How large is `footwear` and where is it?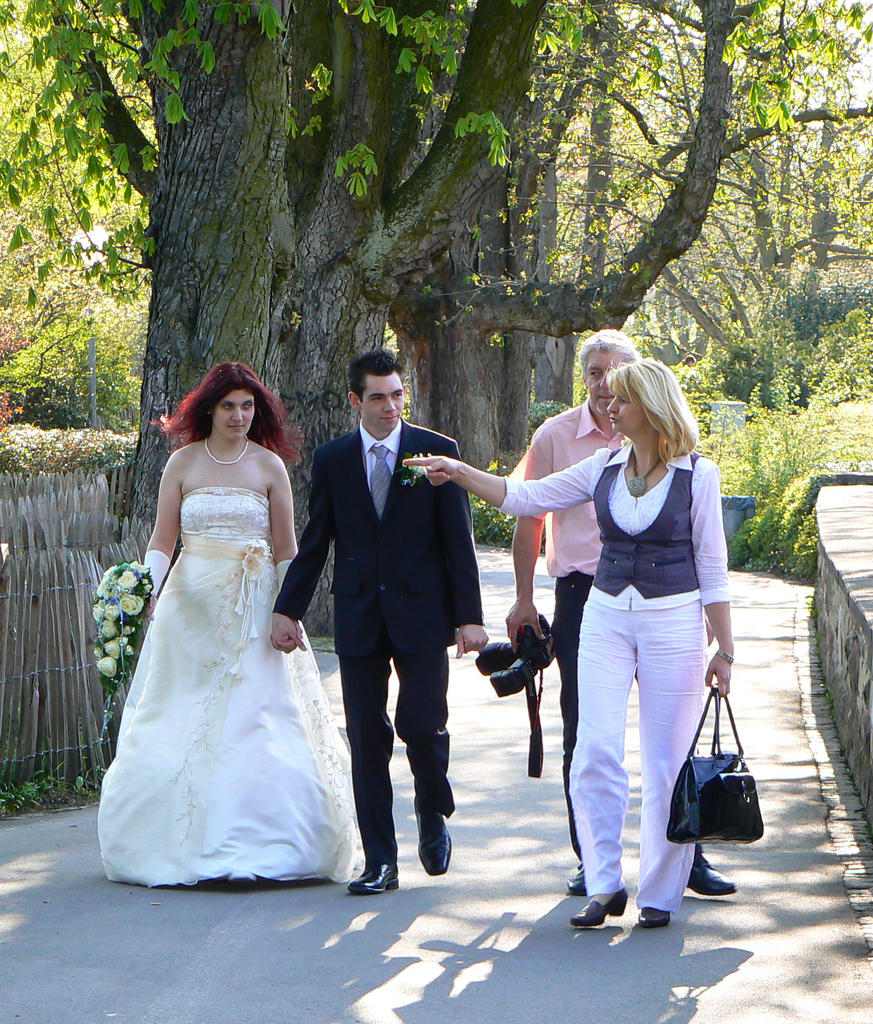
Bounding box: select_region(417, 796, 453, 876).
